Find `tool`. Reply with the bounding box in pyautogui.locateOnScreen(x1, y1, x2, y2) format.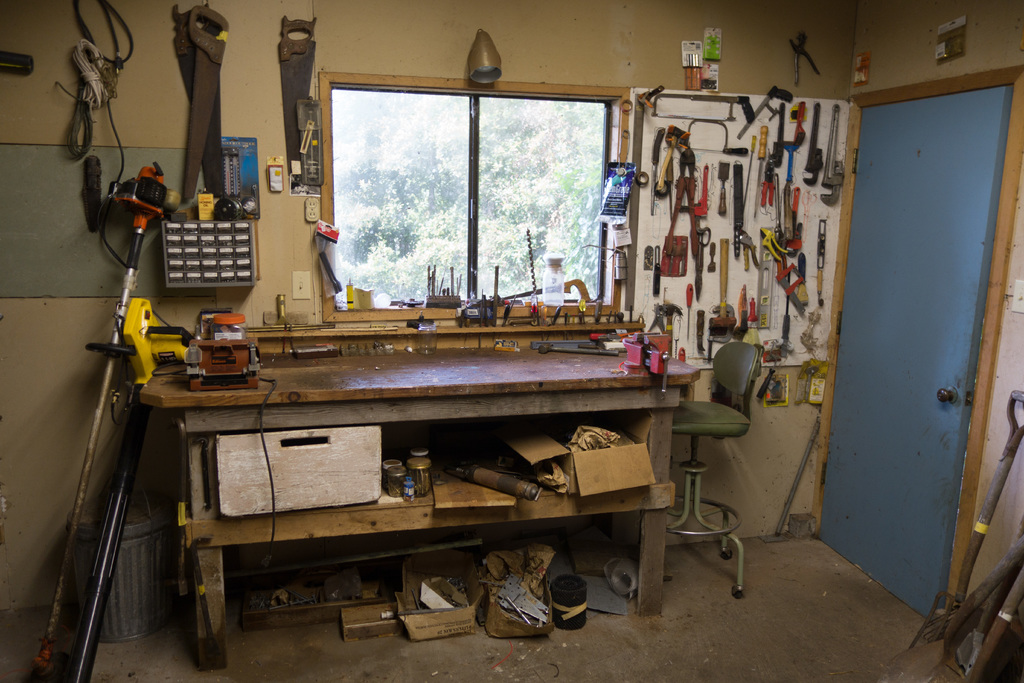
pyautogui.locateOnScreen(445, 454, 540, 513).
